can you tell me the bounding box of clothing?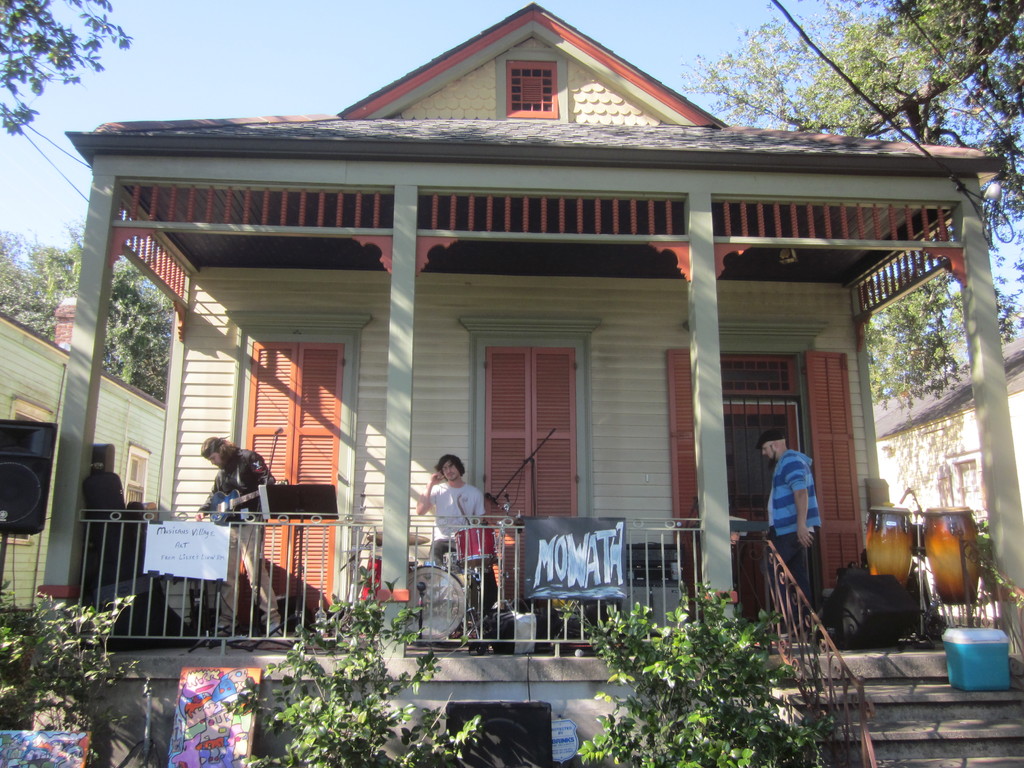
bbox=[762, 450, 822, 536].
